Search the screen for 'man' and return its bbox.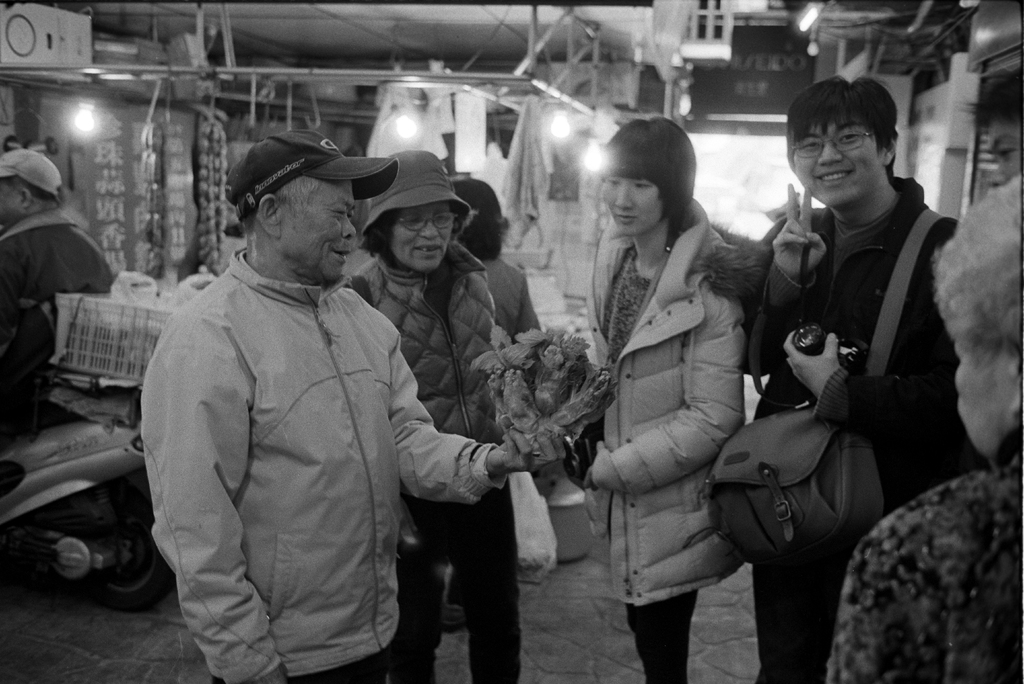
Found: [left=130, top=100, right=508, bottom=681].
